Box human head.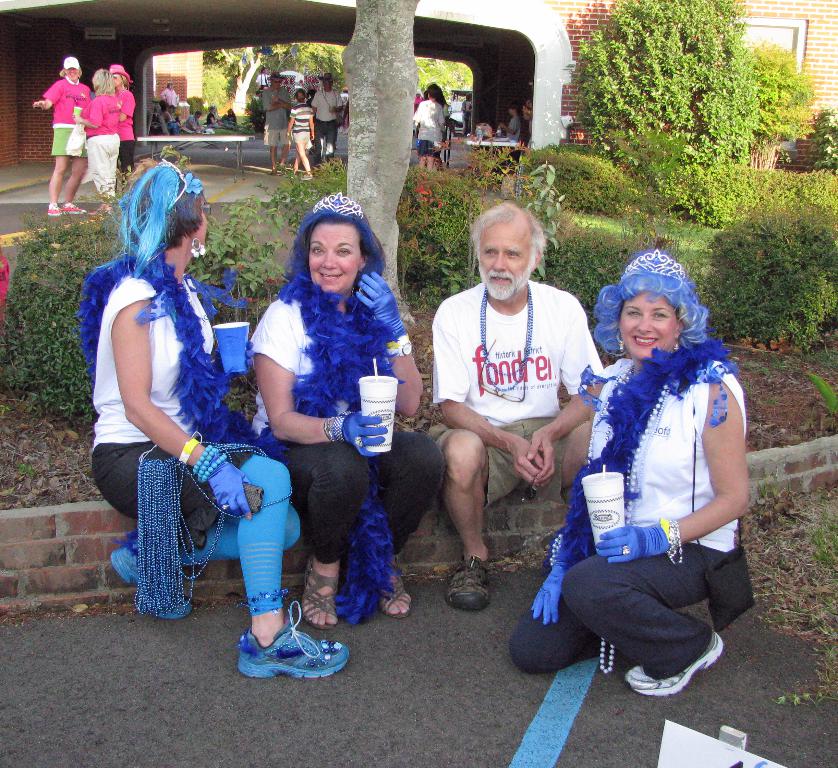
box=[270, 73, 281, 89].
